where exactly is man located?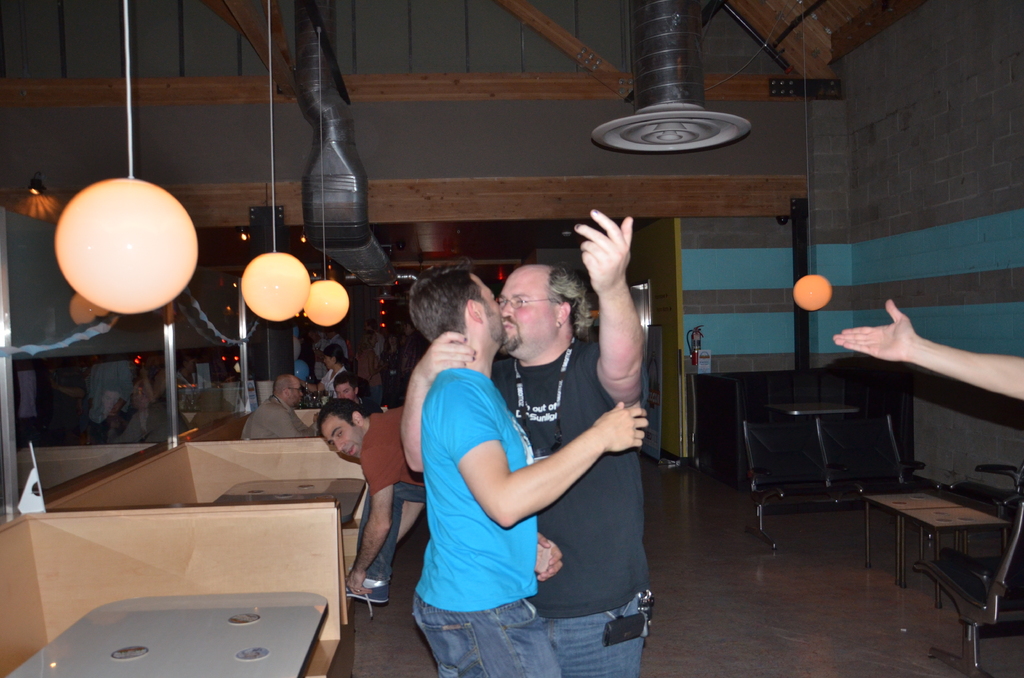
Its bounding box is 316, 391, 430, 617.
